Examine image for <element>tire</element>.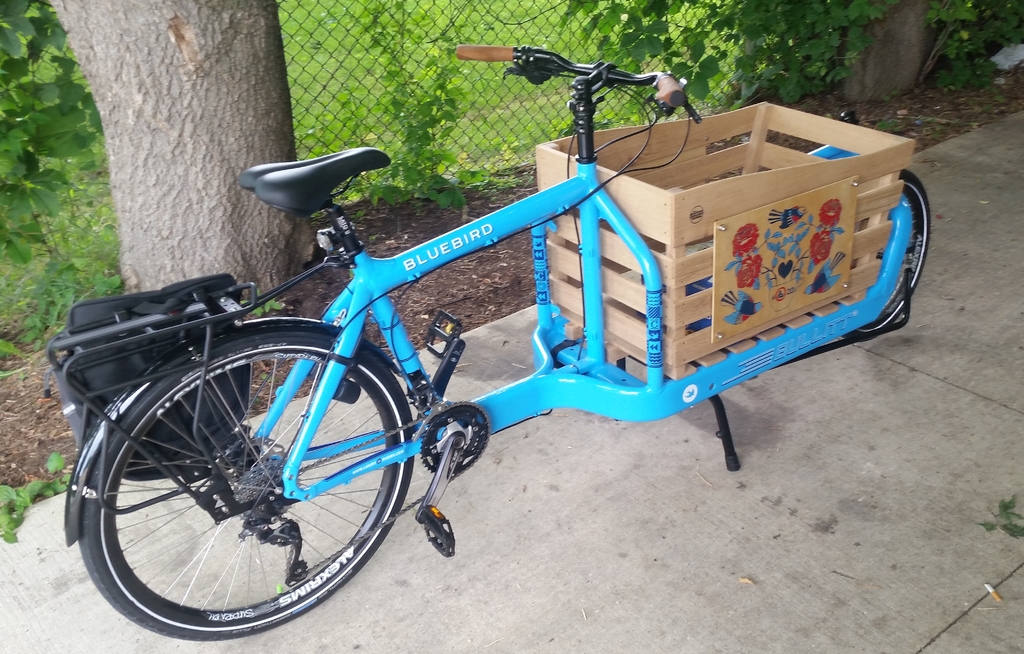
Examination result: 843/167/928/341.
